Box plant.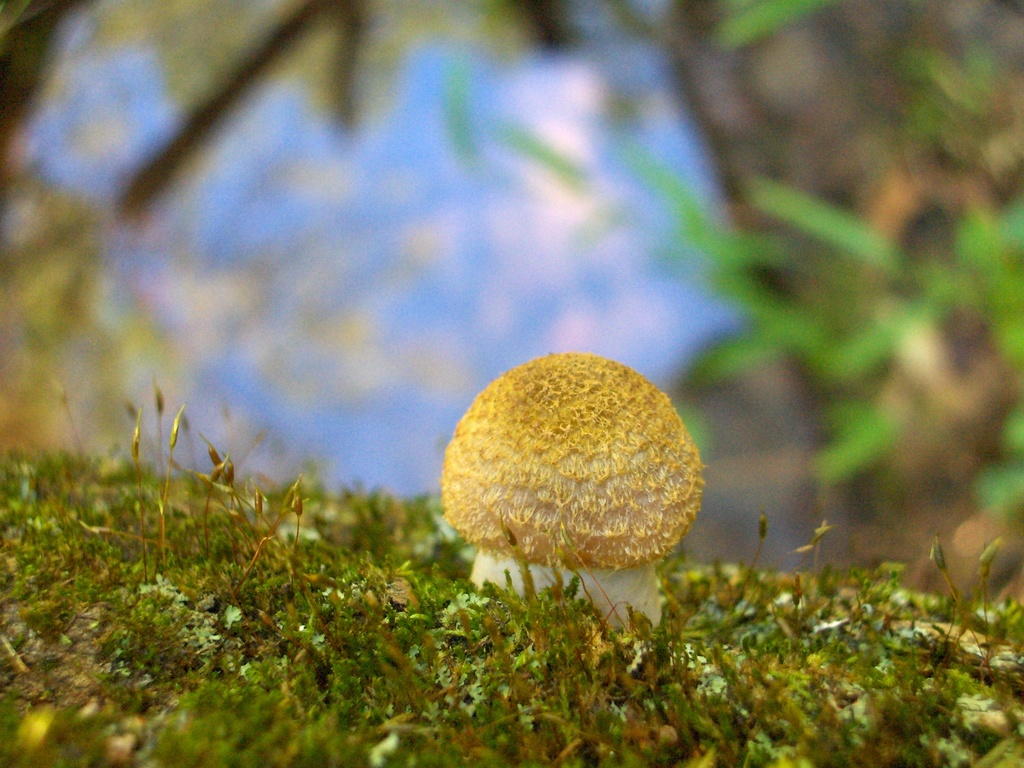
x1=618 y1=0 x2=1023 y2=533.
